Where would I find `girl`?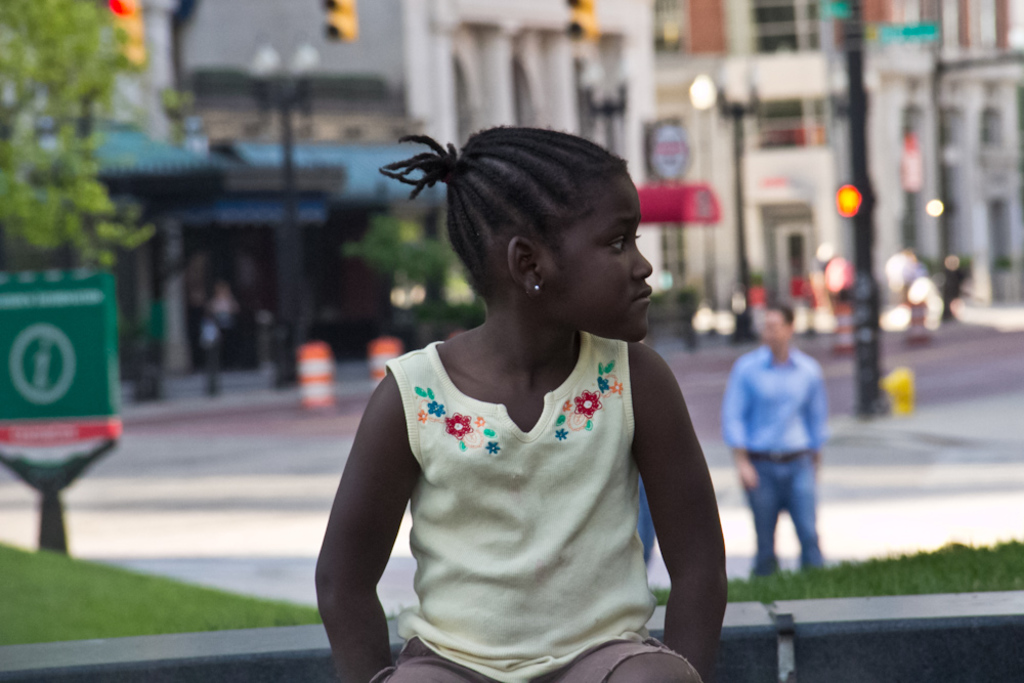
At [313, 126, 728, 682].
